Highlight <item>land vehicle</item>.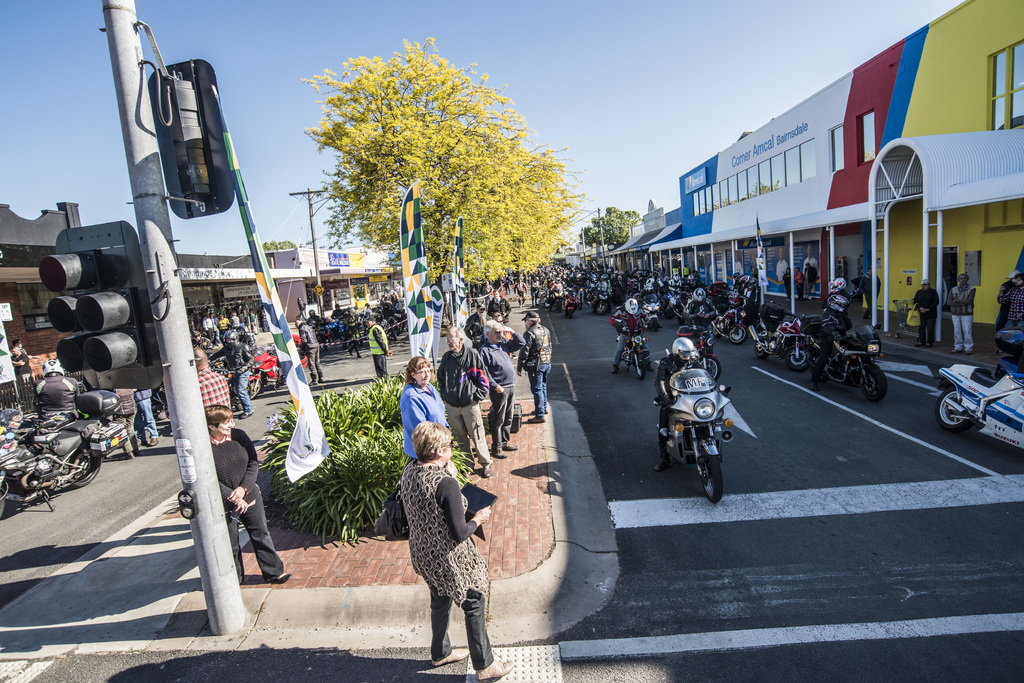
Highlighted region: select_region(251, 346, 308, 394).
